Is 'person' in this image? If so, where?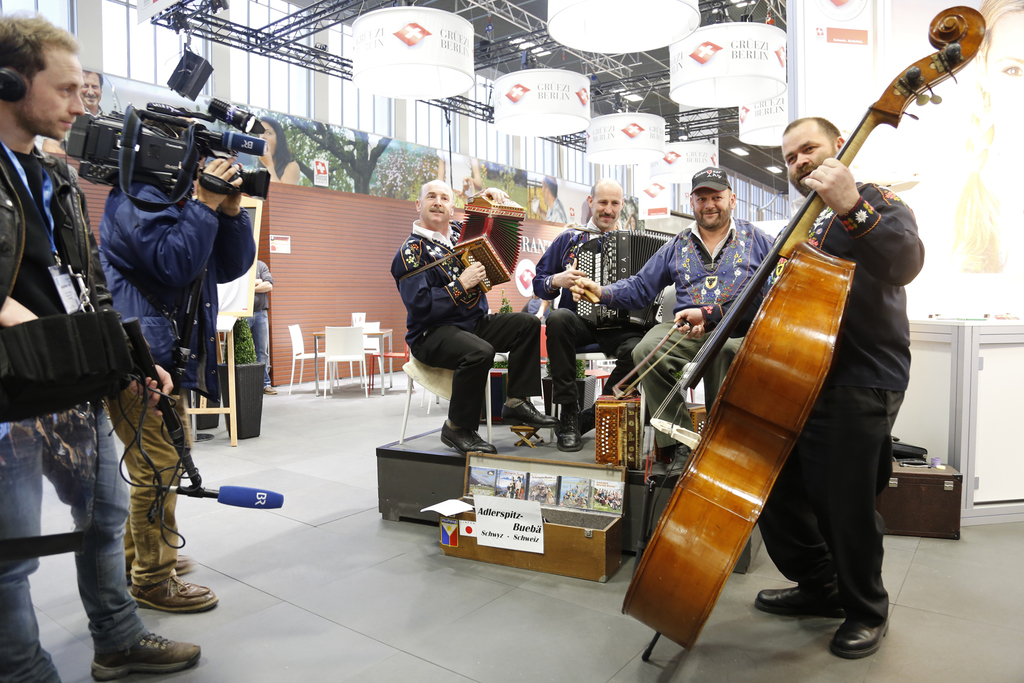
Yes, at (left=504, top=485, right=515, bottom=498).
